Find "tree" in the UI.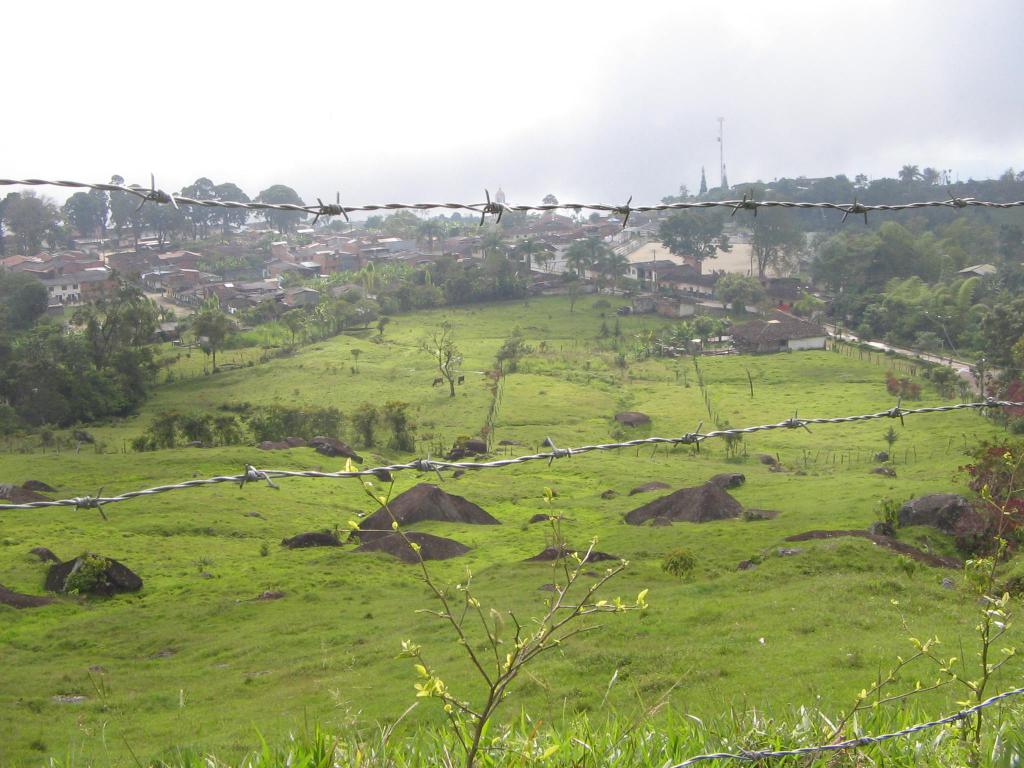
UI element at BBox(881, 423, 900, 452).
